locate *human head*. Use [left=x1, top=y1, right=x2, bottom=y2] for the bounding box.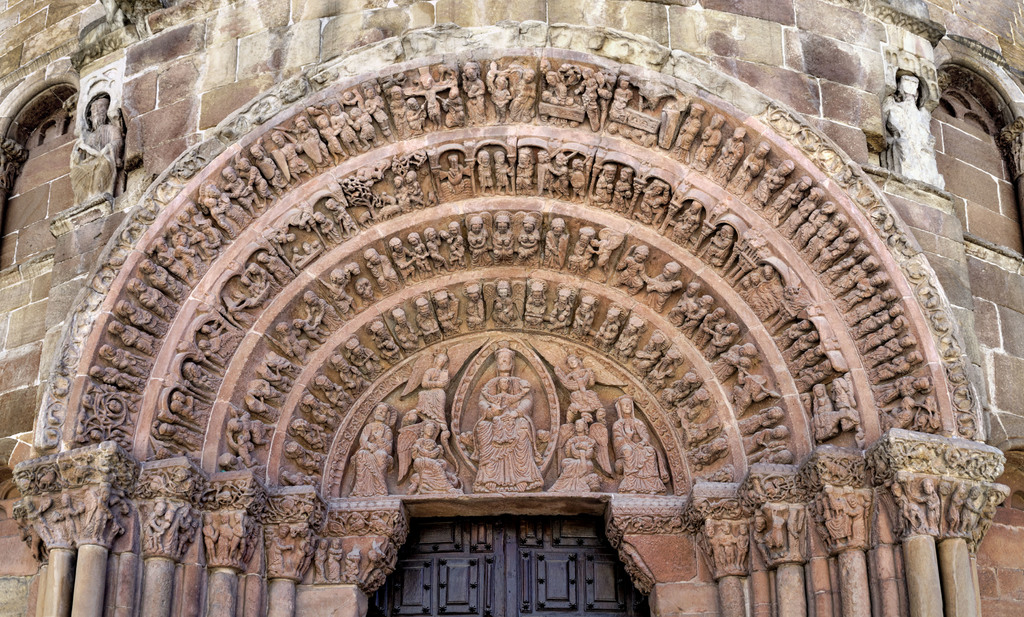
[left=814, top=344, right=826, bottom=353].
